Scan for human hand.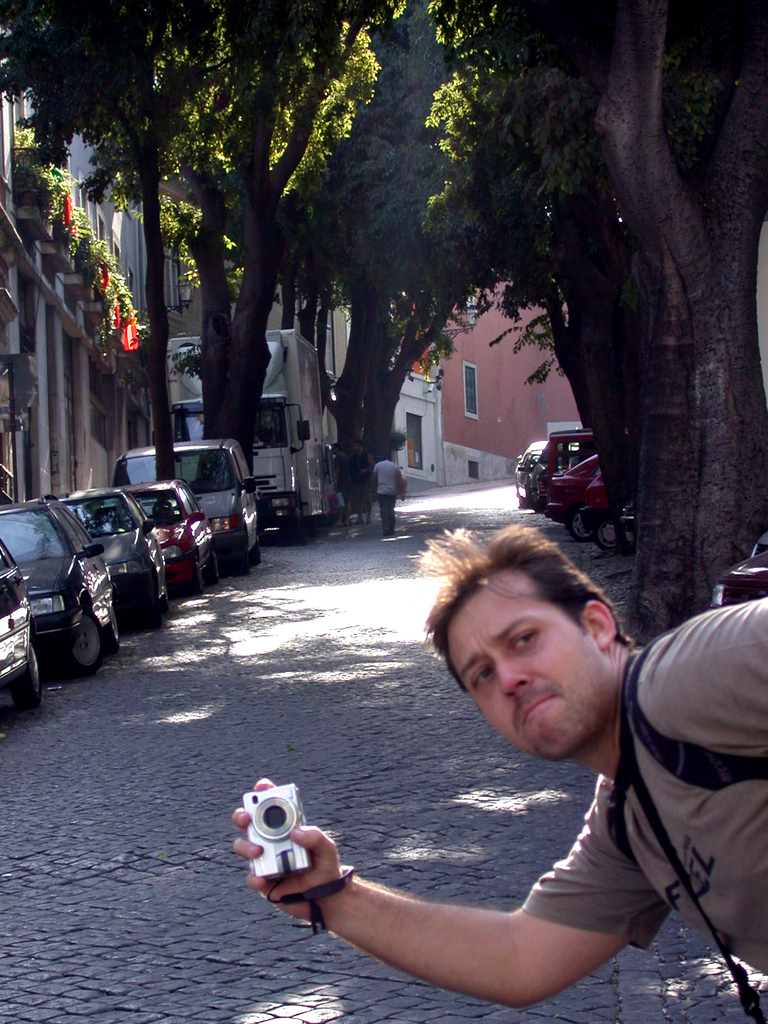
Scan result: 269:802:348:907.
